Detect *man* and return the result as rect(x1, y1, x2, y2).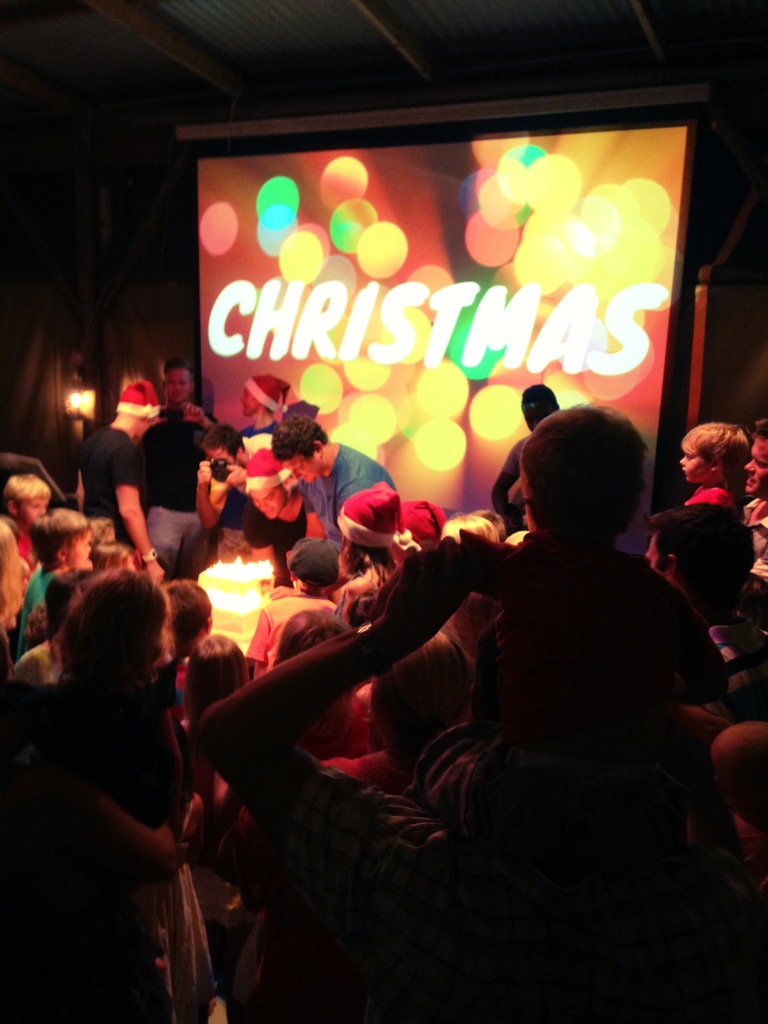
rect(76, 381, 161, 581).
